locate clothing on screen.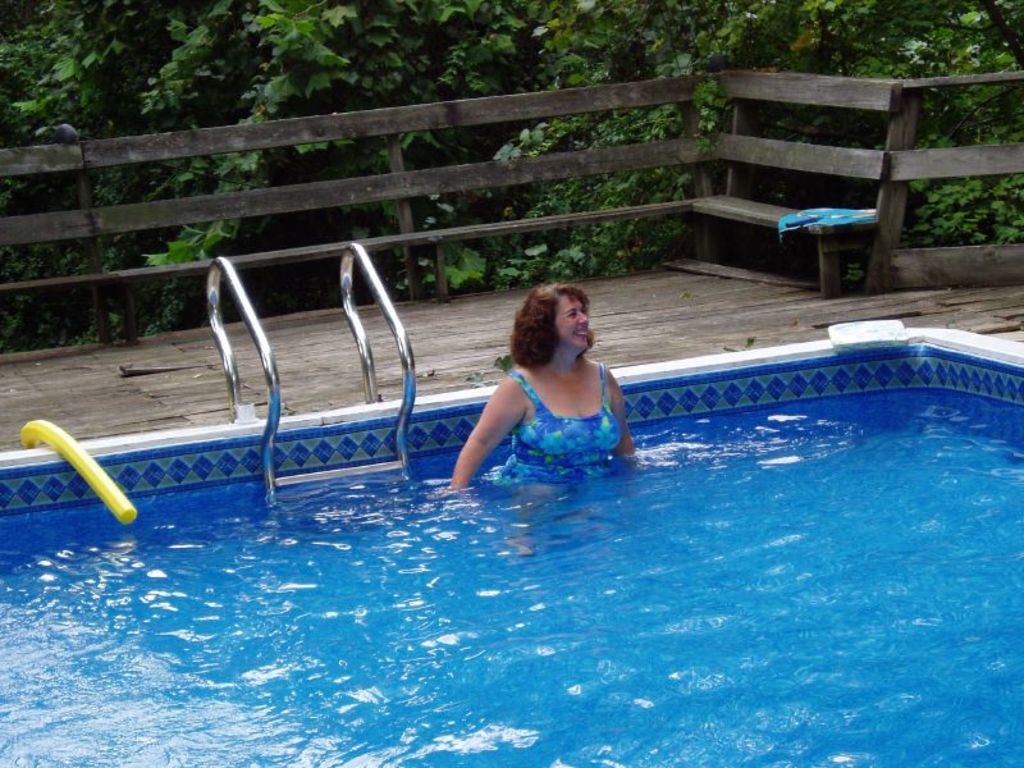
On screen at {"left": 462, "top": 339, "right": 626, "bottom": 472}.
